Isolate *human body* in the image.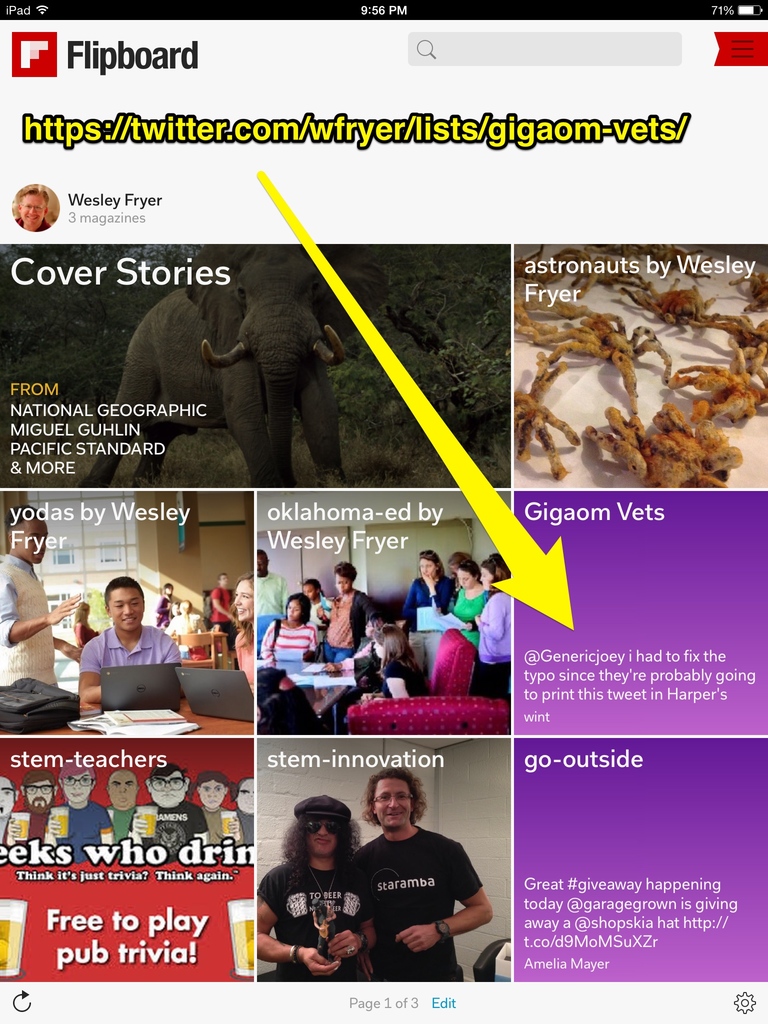
Isolated region: {"x1": 209, "y1": 572, "x2": 233, "y2": 629}.
